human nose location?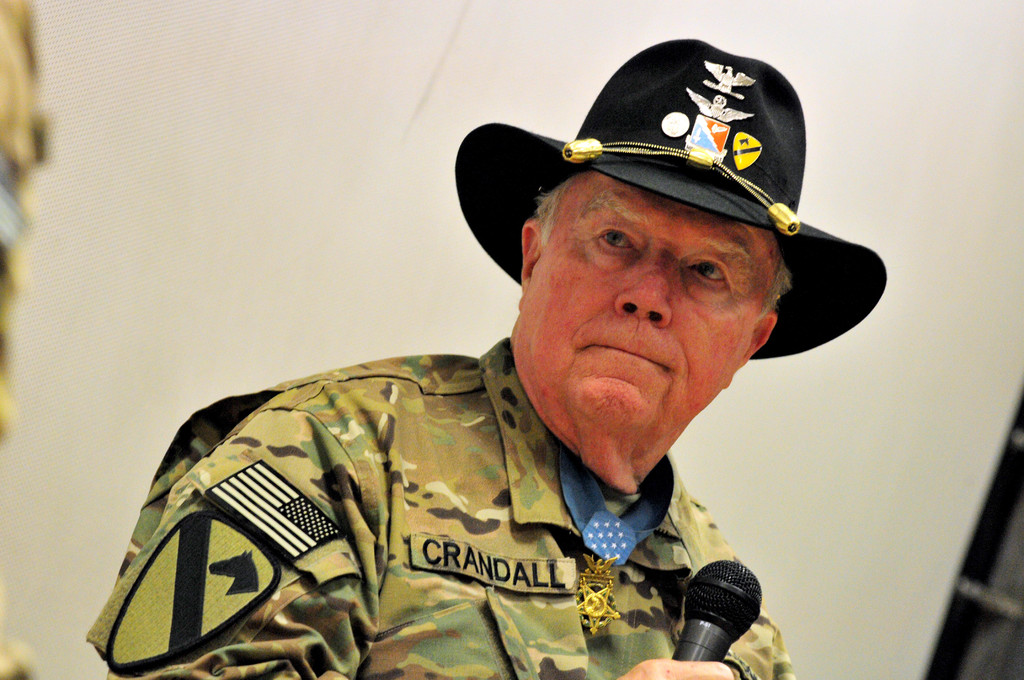
(x1=614, y1=249, x2=669, y2=328)
